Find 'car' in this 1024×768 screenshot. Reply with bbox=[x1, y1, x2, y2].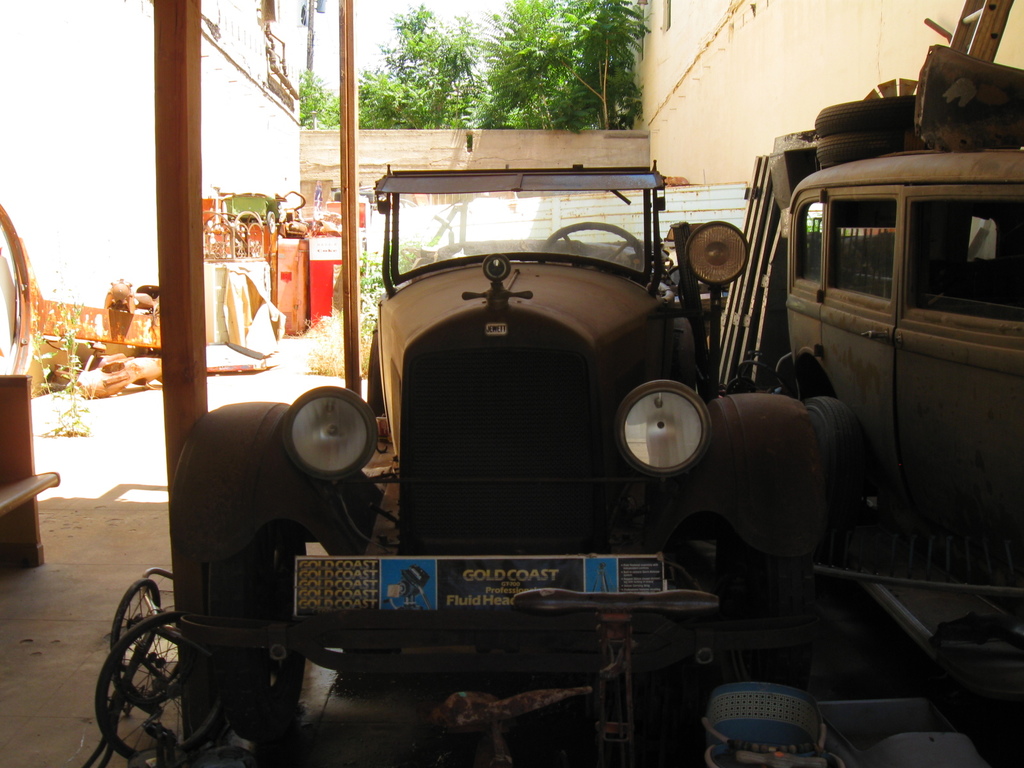
bbox=[778, 158, 1023, 752].
